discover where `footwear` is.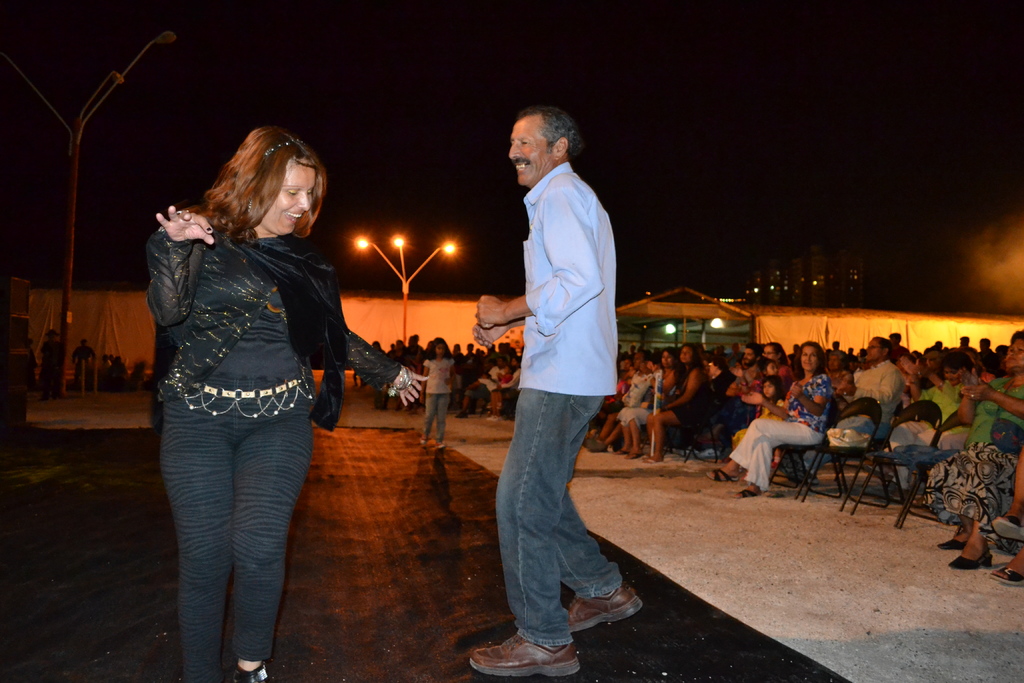
Discovered at bbox=(616, 449, 625, 460).
